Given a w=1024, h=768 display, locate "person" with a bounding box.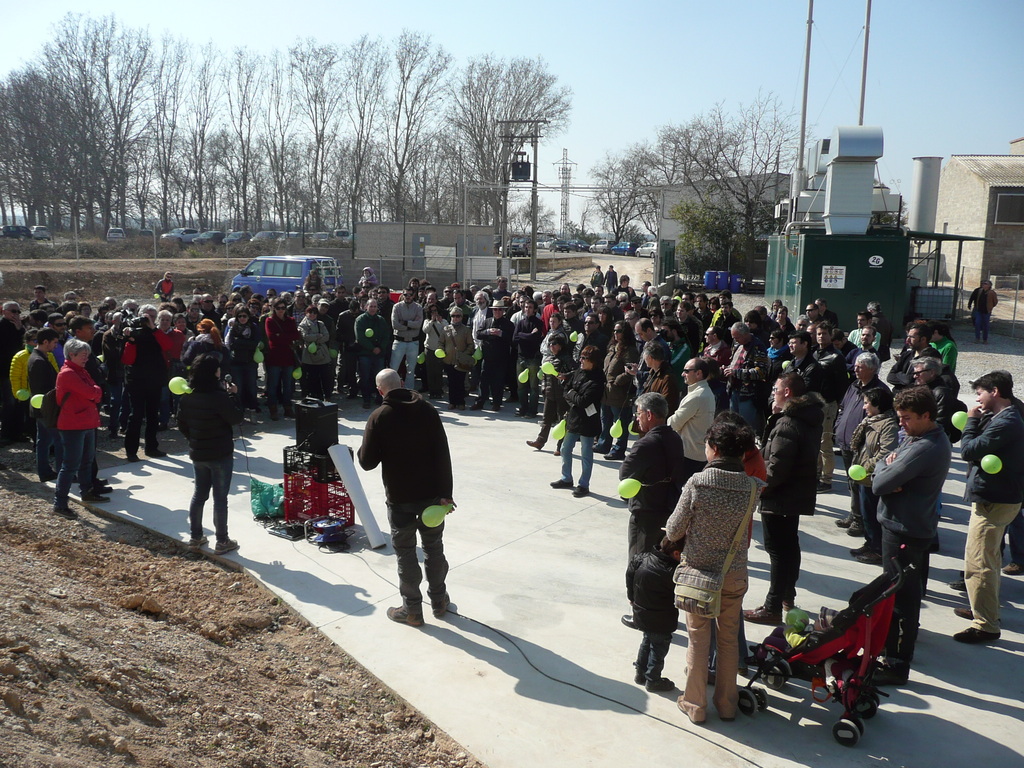
Located: Rect(5, 323, 42, 420).
